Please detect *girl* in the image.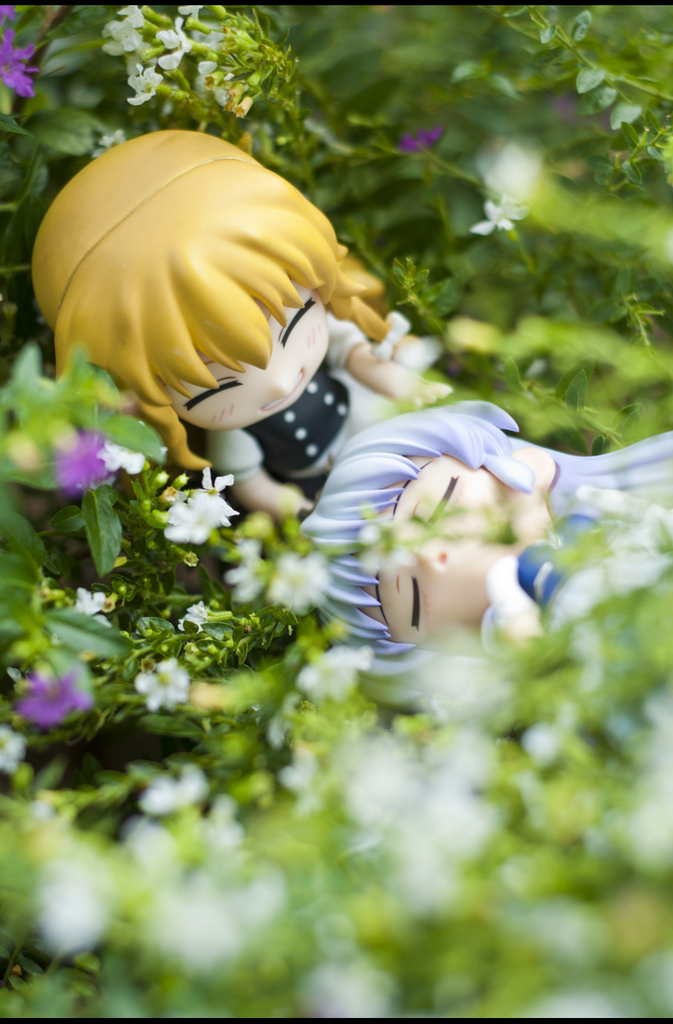
rect(304, 399, 672, 729).
